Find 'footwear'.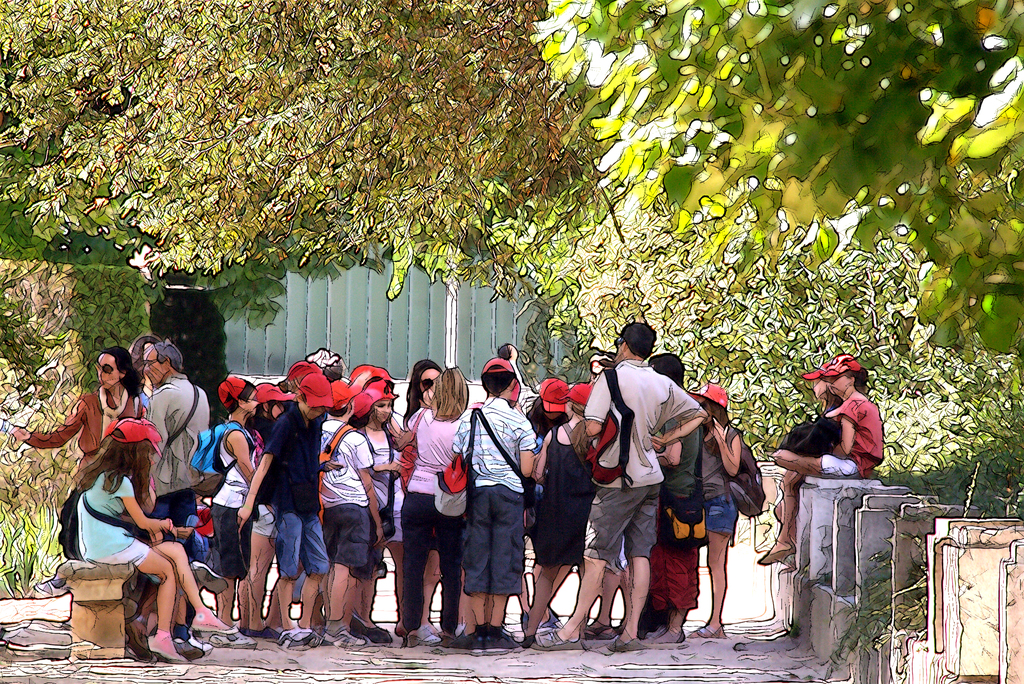
pyautogui.locateOnScreen(209, 631, 257, 647).
